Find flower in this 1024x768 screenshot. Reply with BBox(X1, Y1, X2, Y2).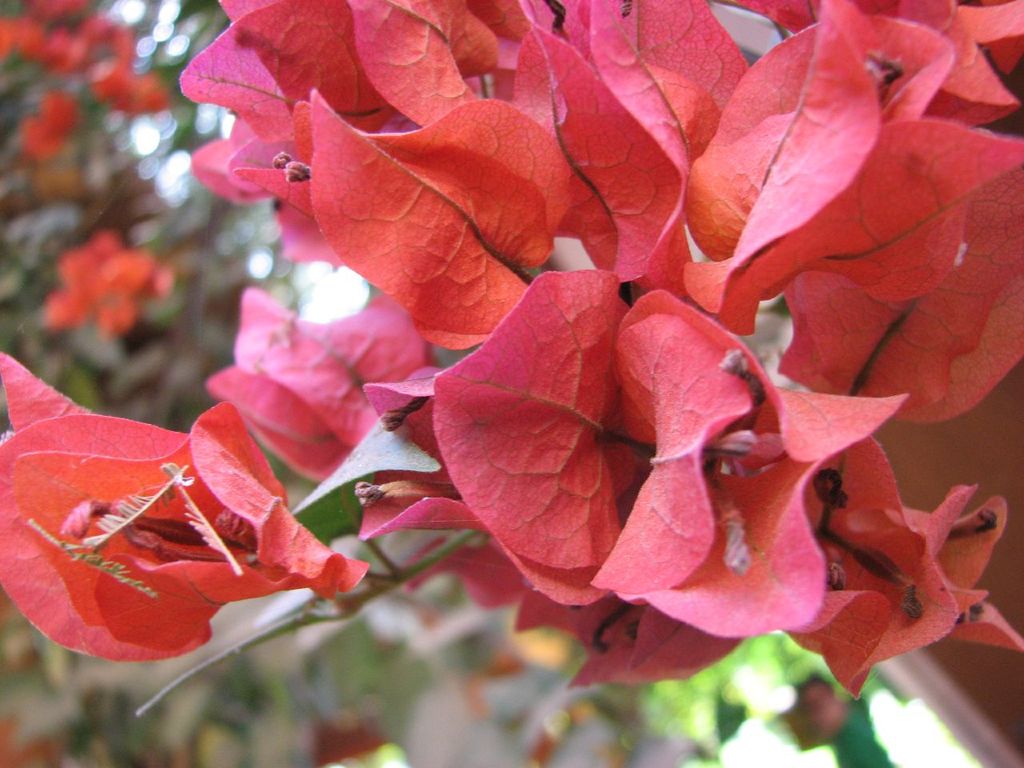
BBox(14, 391, 358, 658).
